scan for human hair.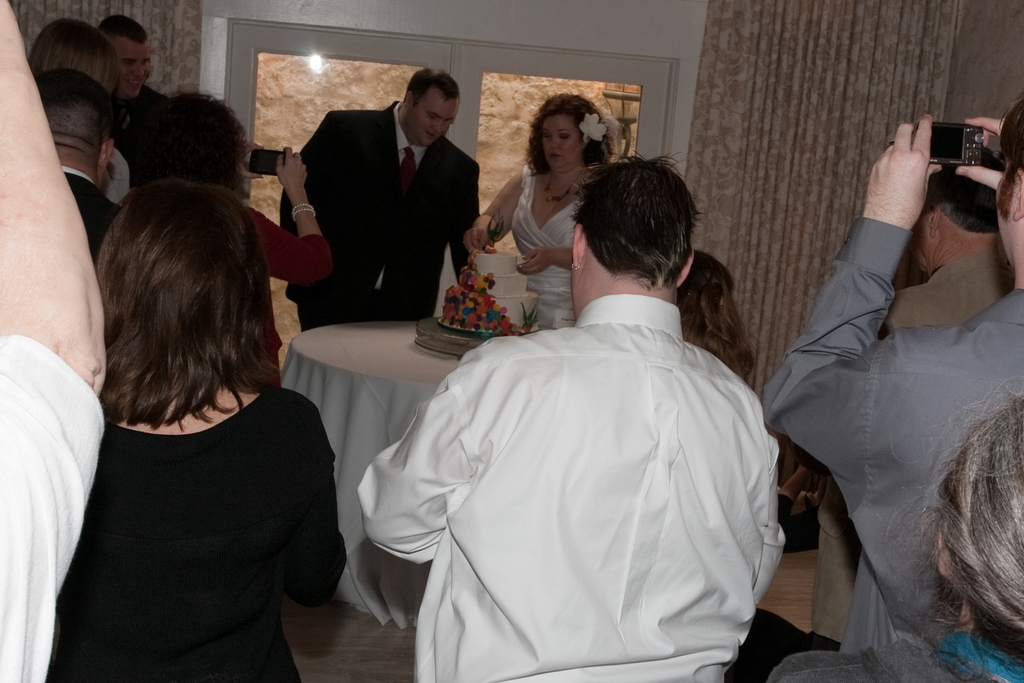
Scan result: <region>572, 145, 694, 285</region>.
